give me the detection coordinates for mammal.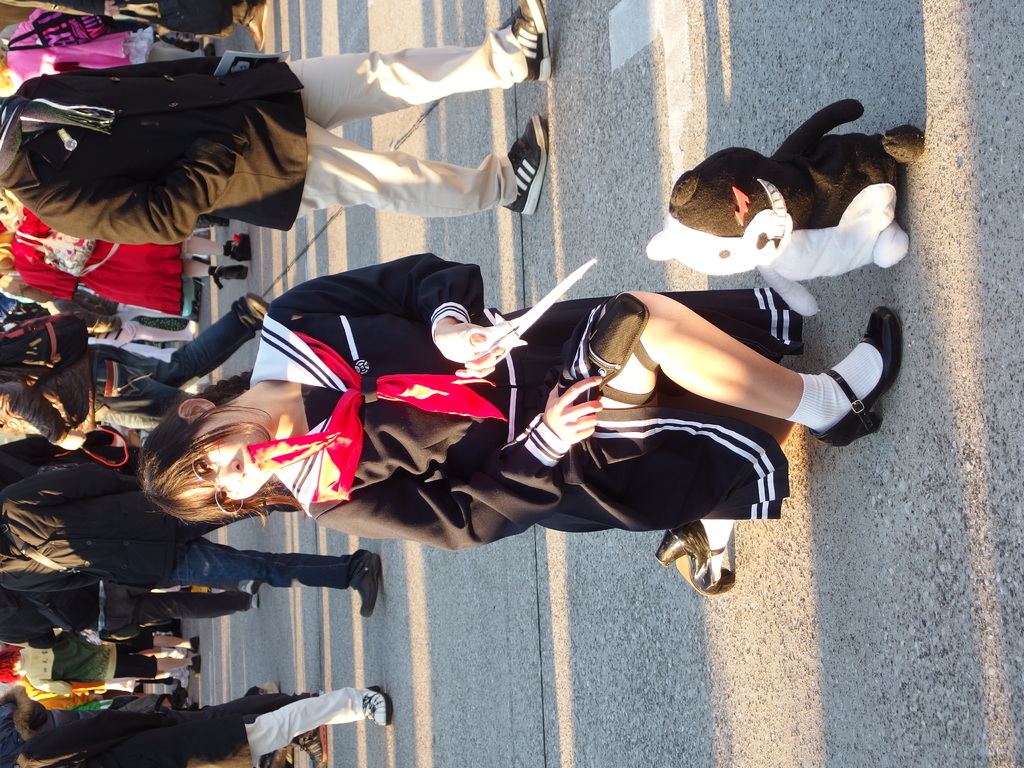
select_region(0, 0, 556, 248).
